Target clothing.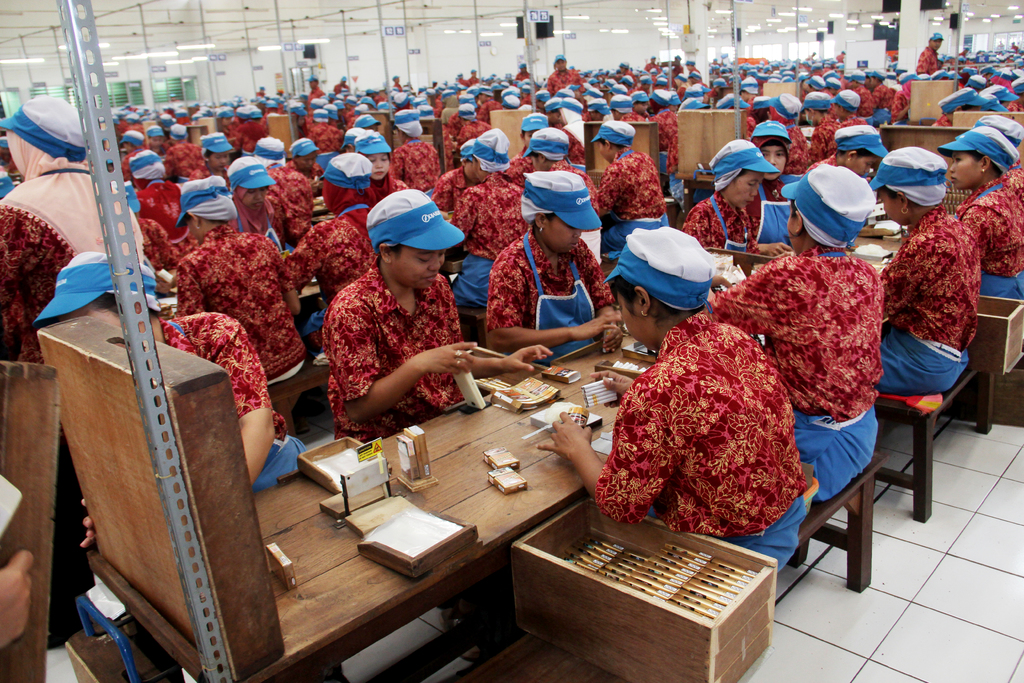
Target region: box(137, 219, 187, 278).
